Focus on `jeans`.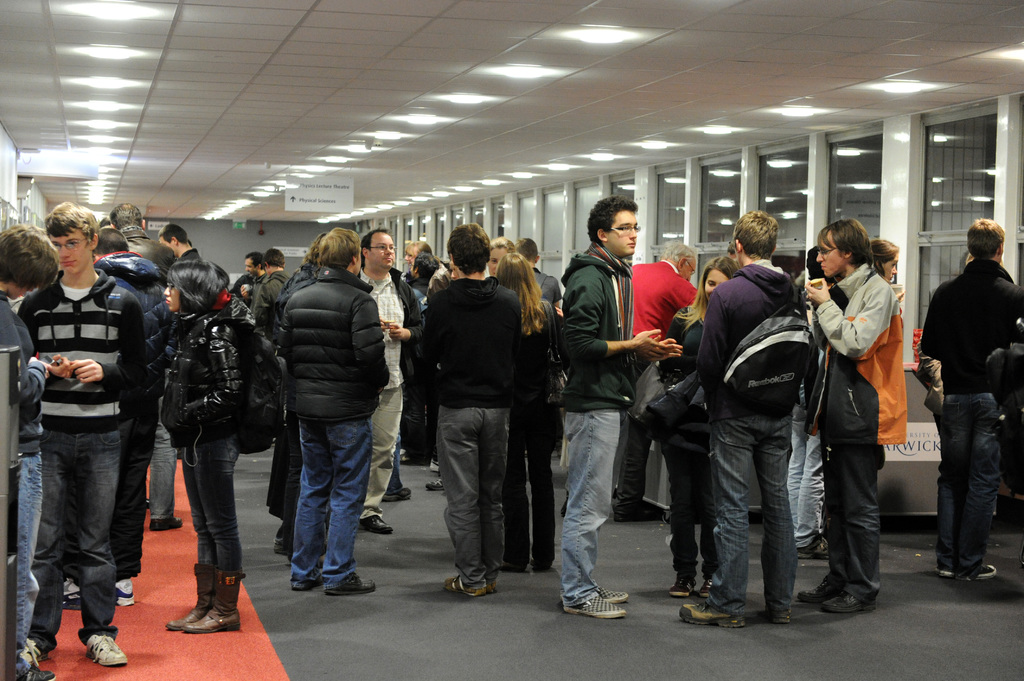
Focused at box(10, 454, 44, 648).
